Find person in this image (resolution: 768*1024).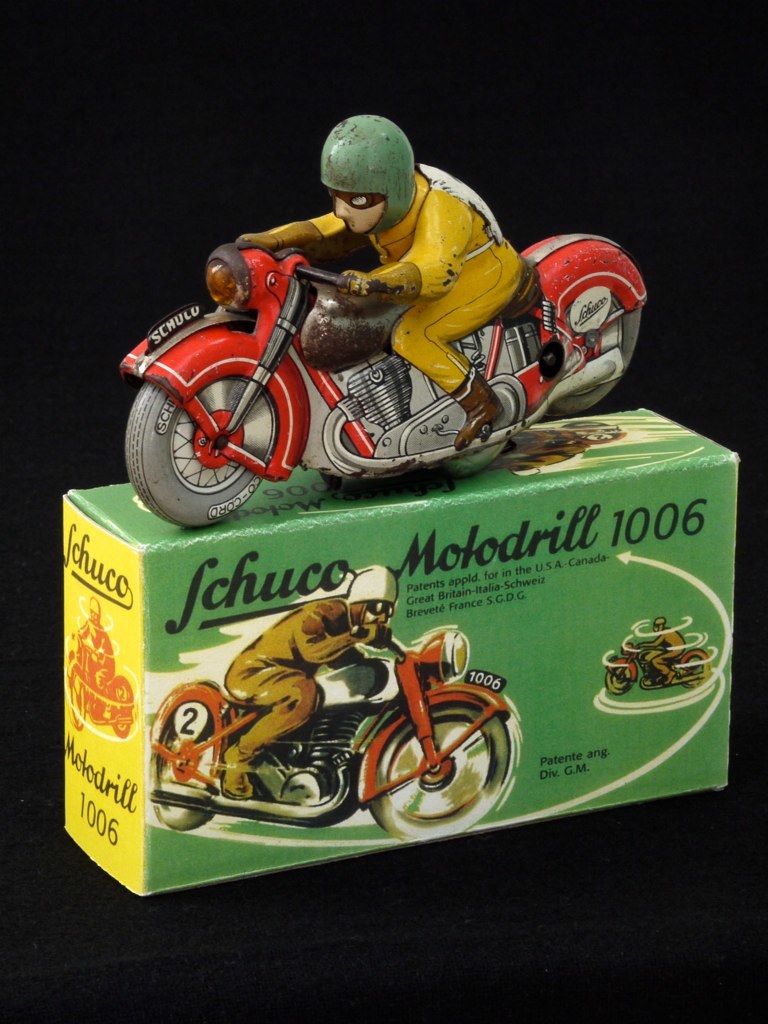
bbox(217, 561, 401, 800).
